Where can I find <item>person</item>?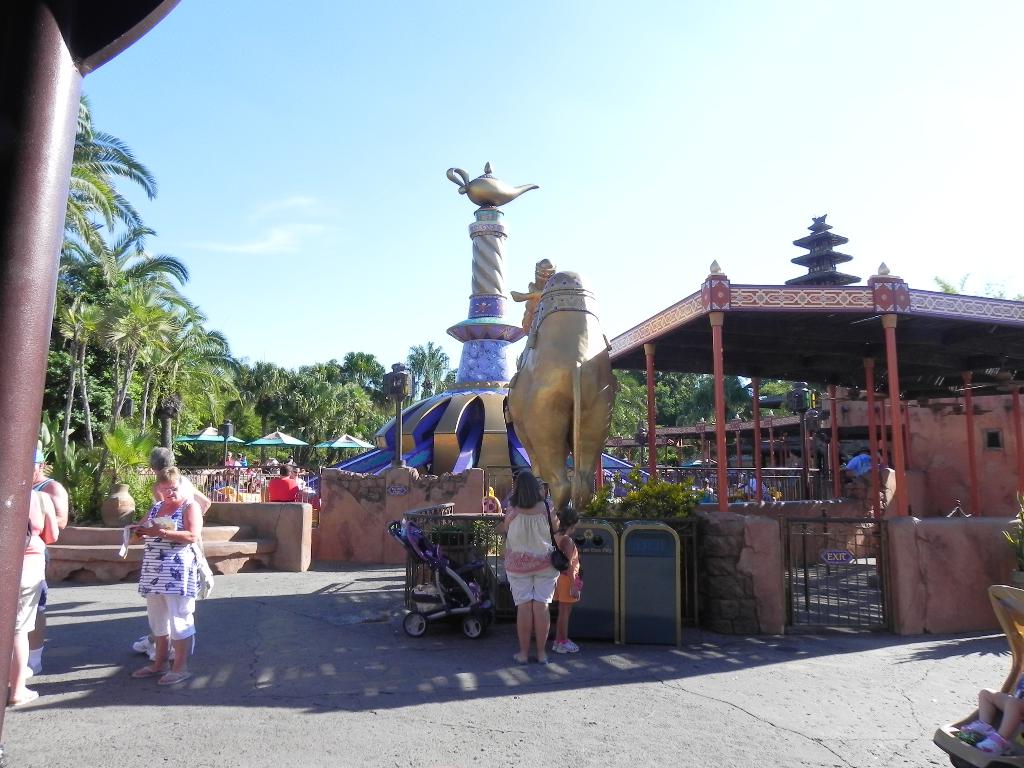
You can find it at crop(491, 476, 559, 662).
